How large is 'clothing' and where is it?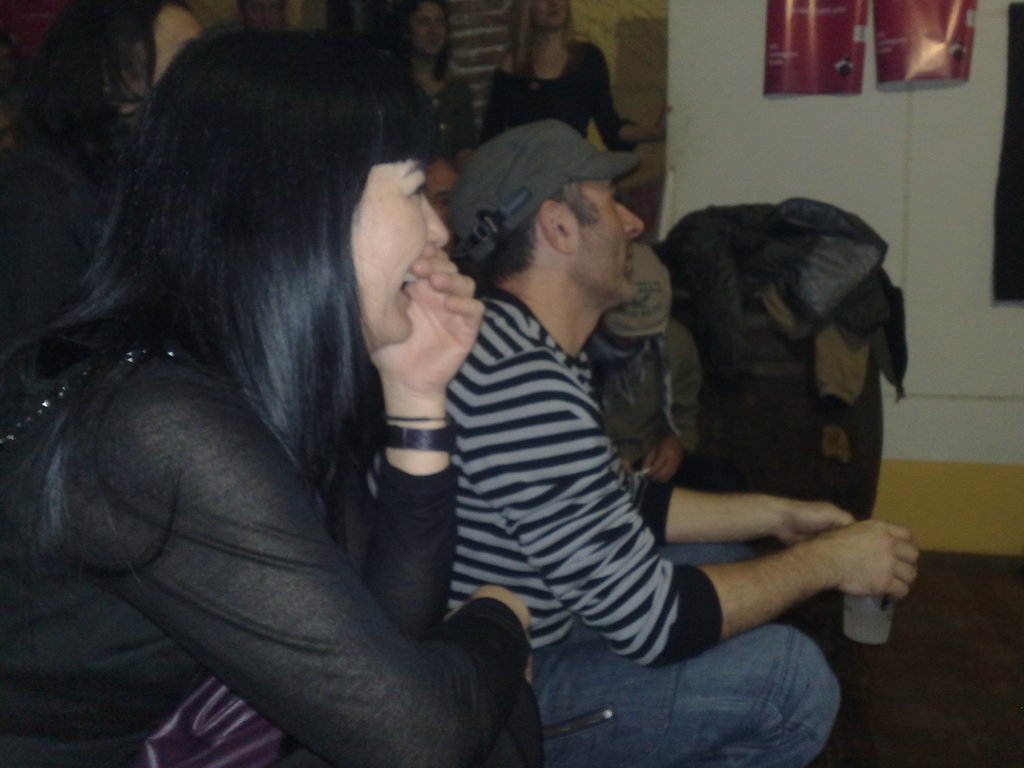
Bounding box: pyautogui.locateOnScreen(482, 36, 639, 156).
